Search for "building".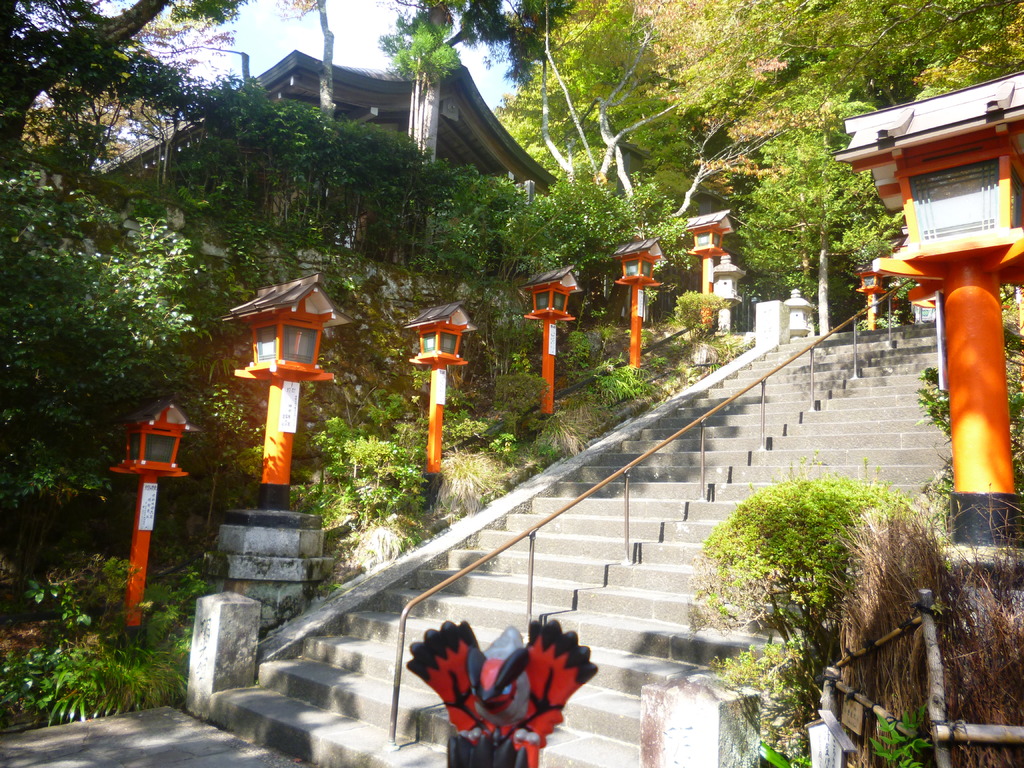
Found at BBox(92, 31, 564, 279).
